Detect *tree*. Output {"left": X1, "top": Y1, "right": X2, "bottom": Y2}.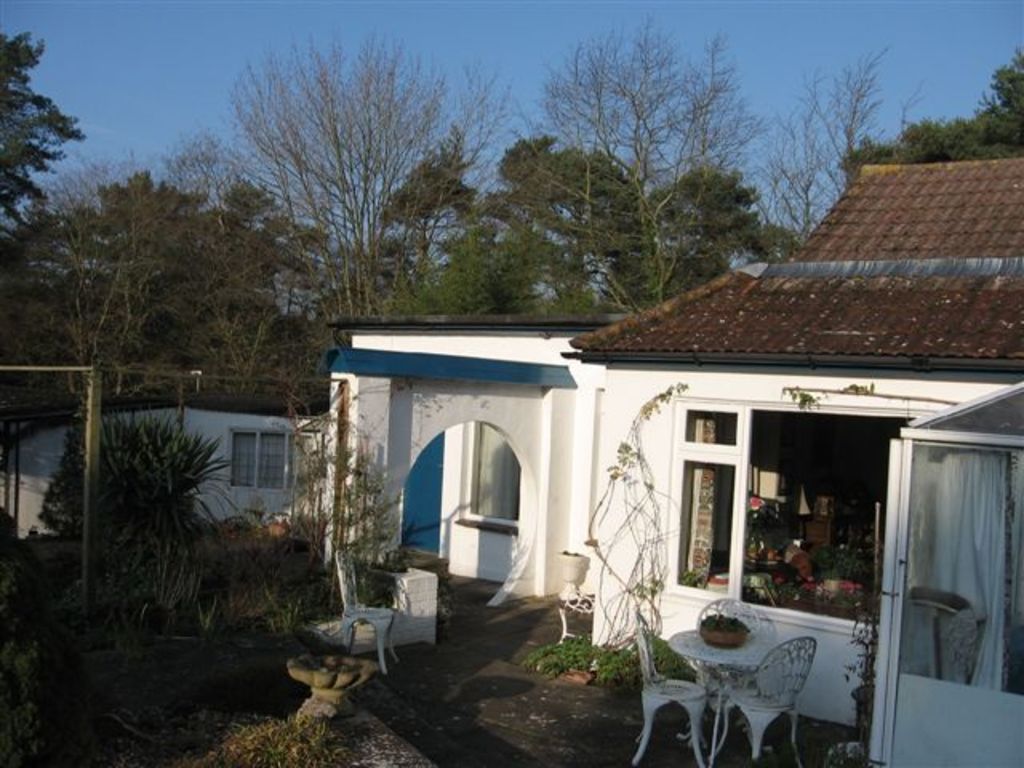
{"left": 221, "top": 22, "right": 523, "bottom": 318}.
